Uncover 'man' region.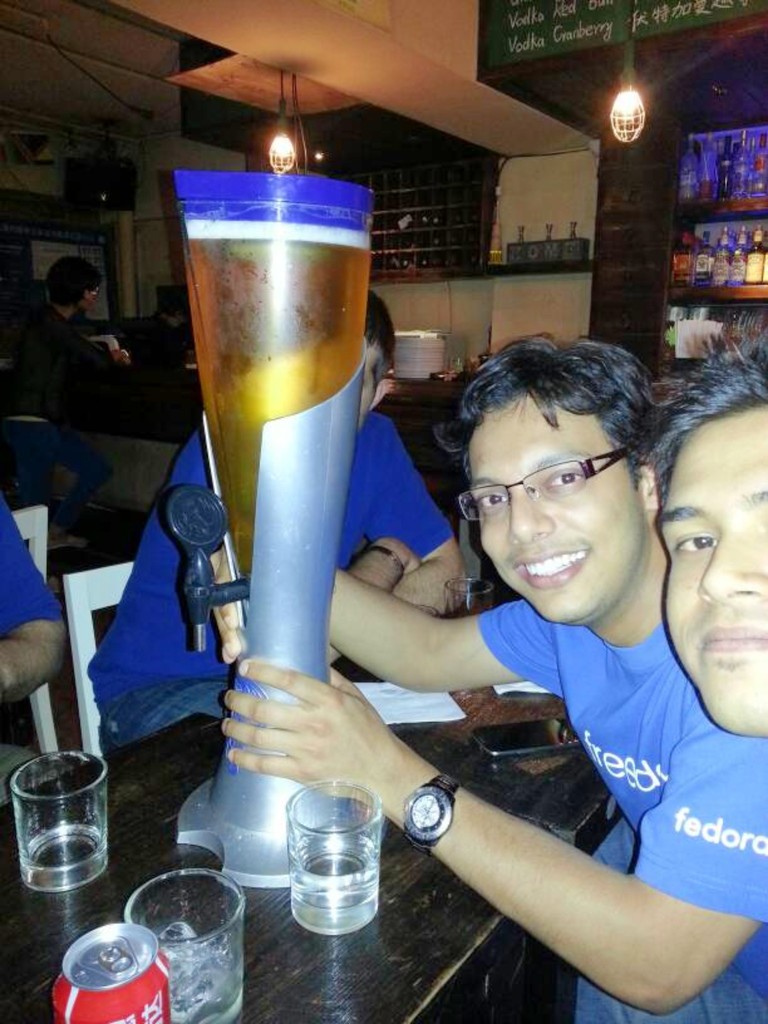
Uncovered: BBox(639, 330, 767, 743).
